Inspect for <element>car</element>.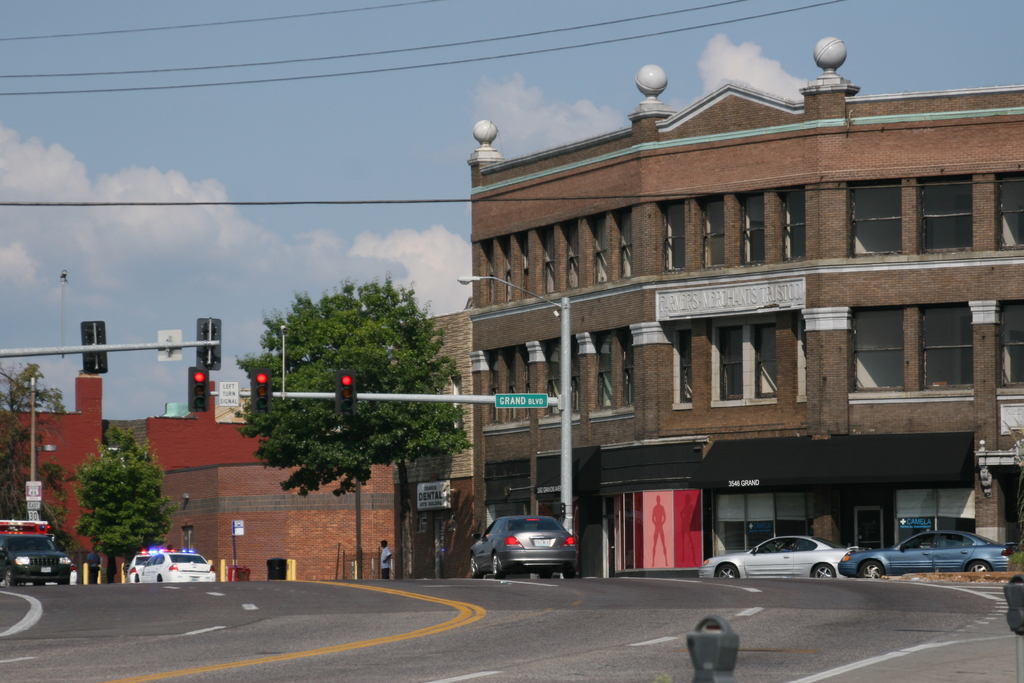
Inspection: (467,508,584,581).
